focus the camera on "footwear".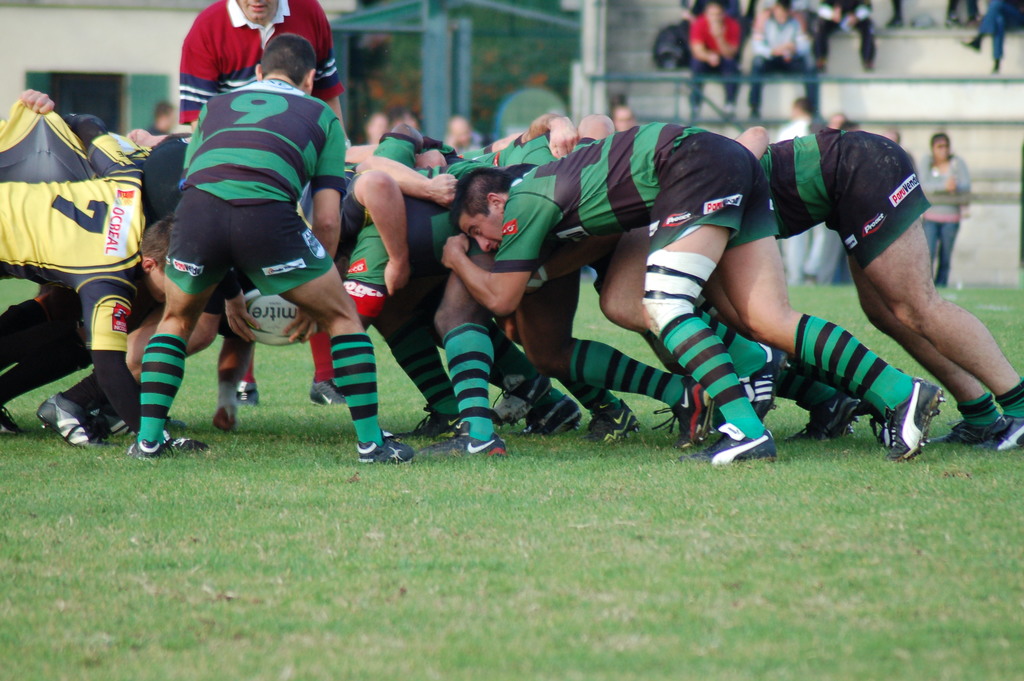
Focus region: bbox=[424, 420, 507, 461].
